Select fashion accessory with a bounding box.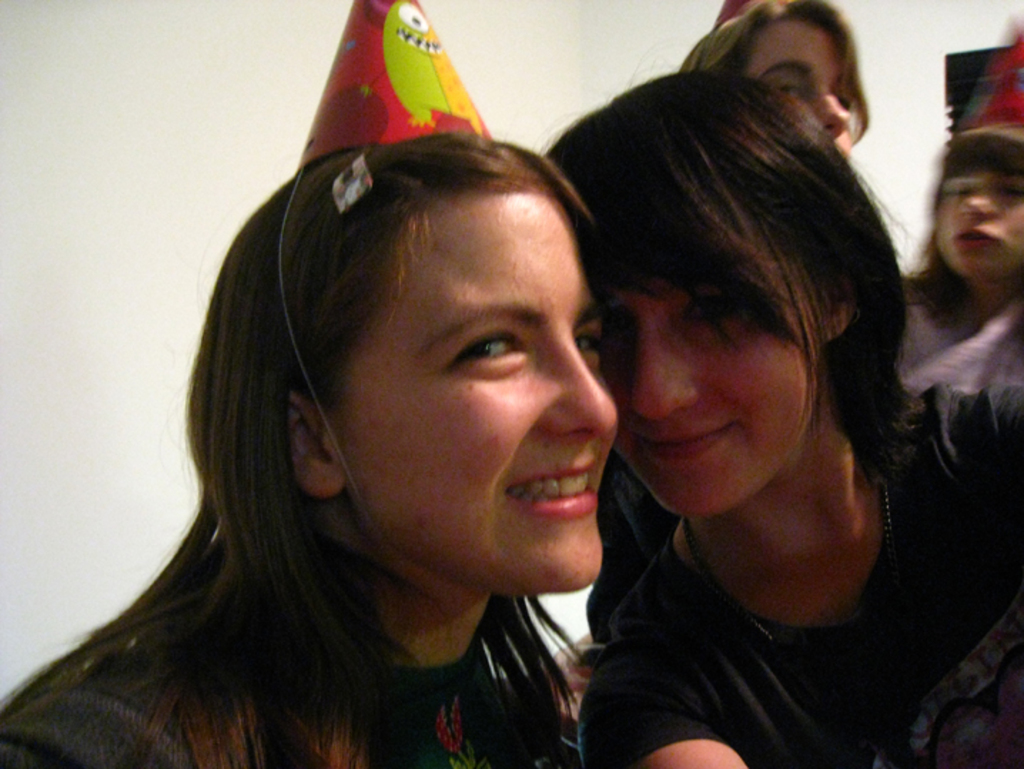
{"x1": 953, "y1": 14, "x2": 1023, "y2": 150}.
